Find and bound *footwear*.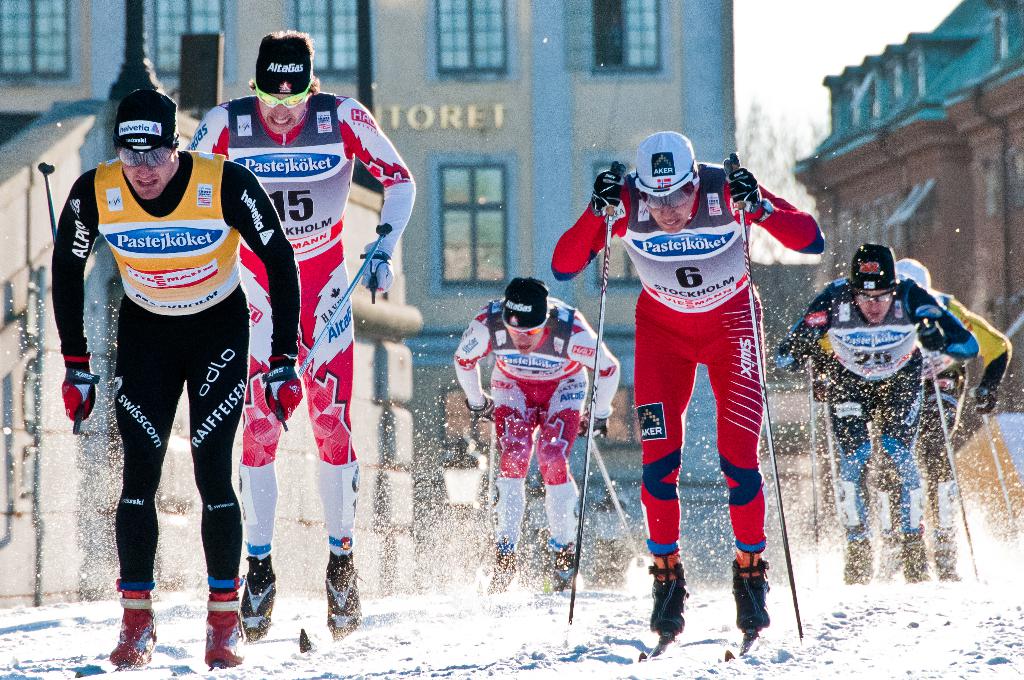
Bound: [323, 551, 362, 643].
